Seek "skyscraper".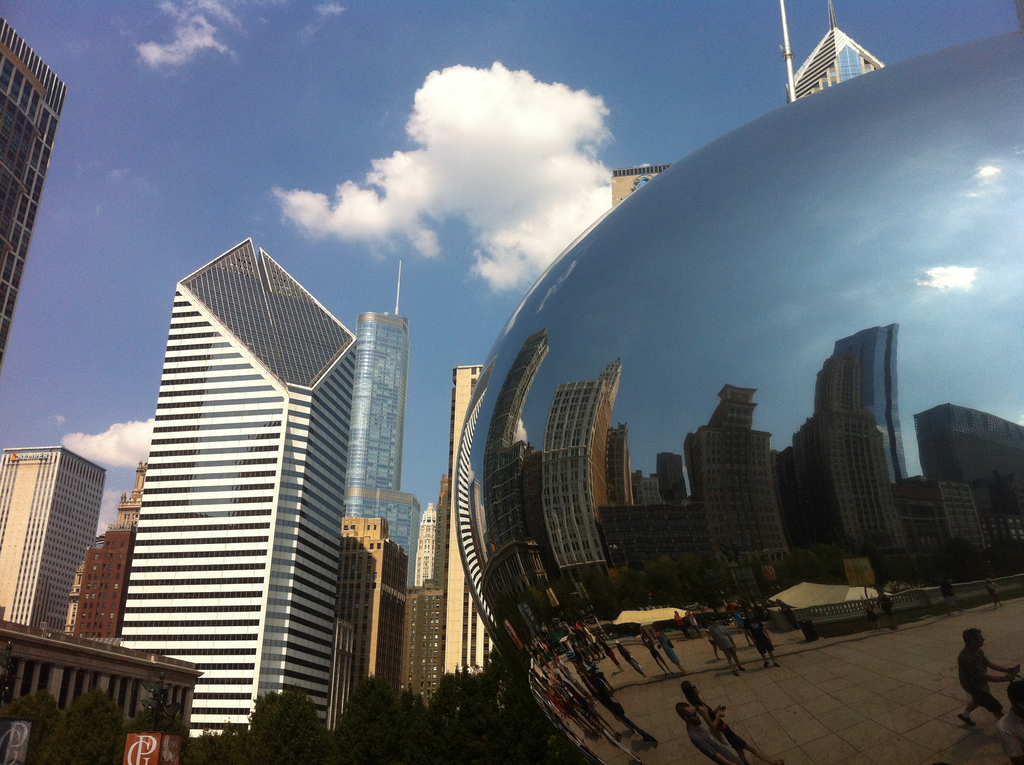
bbox=[406, 493, 444, 580].
